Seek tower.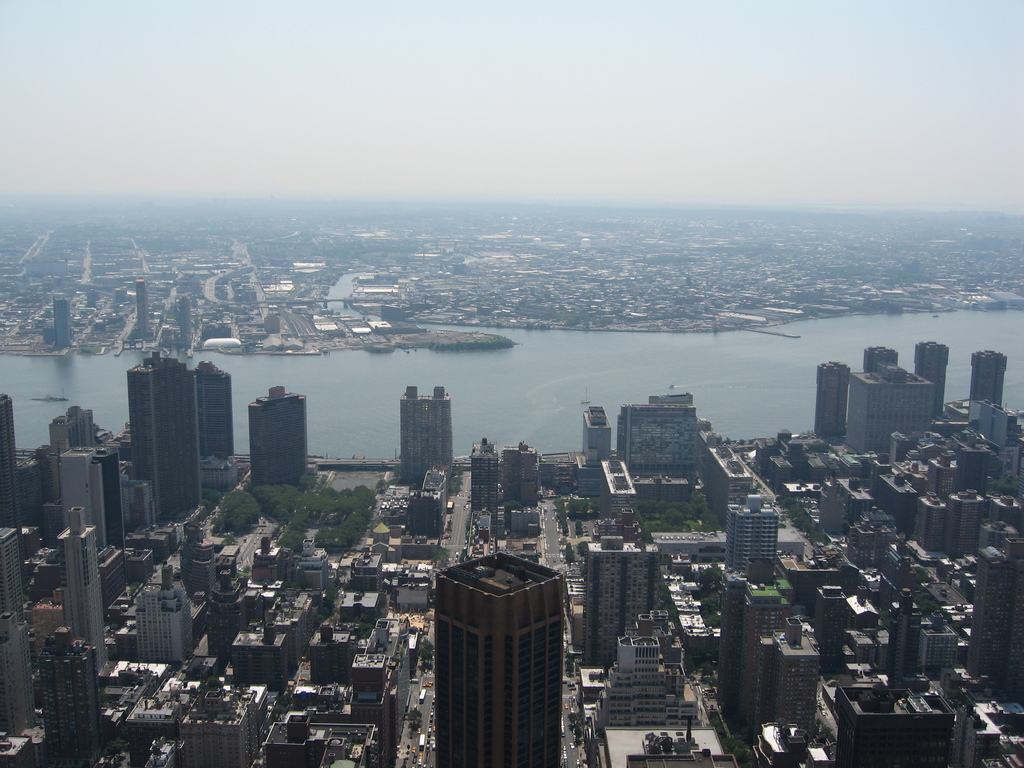
locate(59, 506, 112, 672).
